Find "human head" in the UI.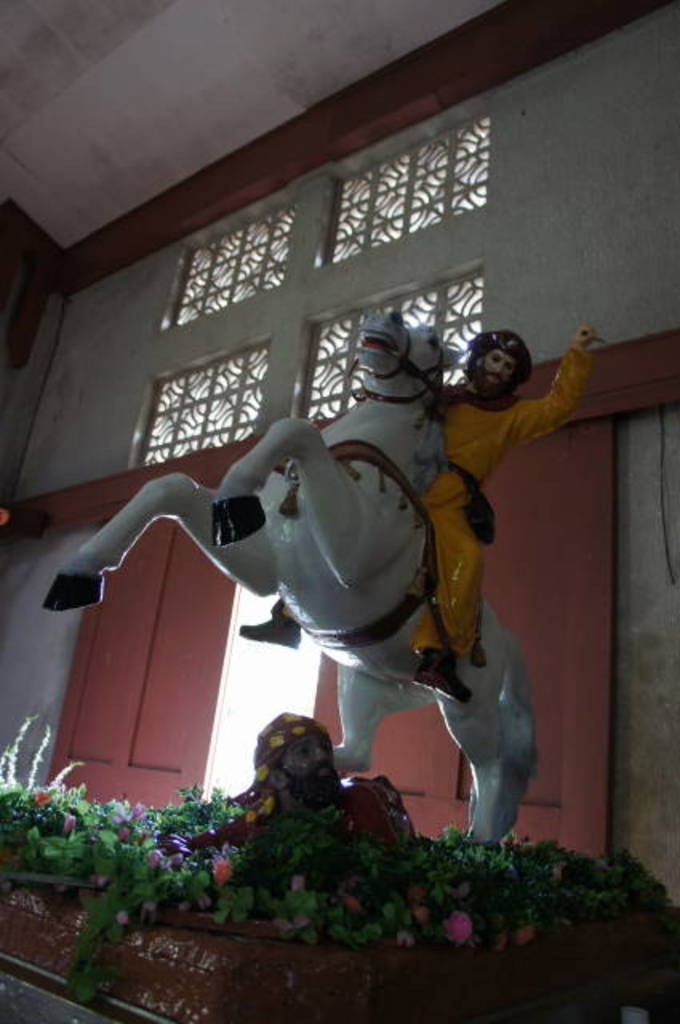
UI element at (482, 350, 522, 392).
